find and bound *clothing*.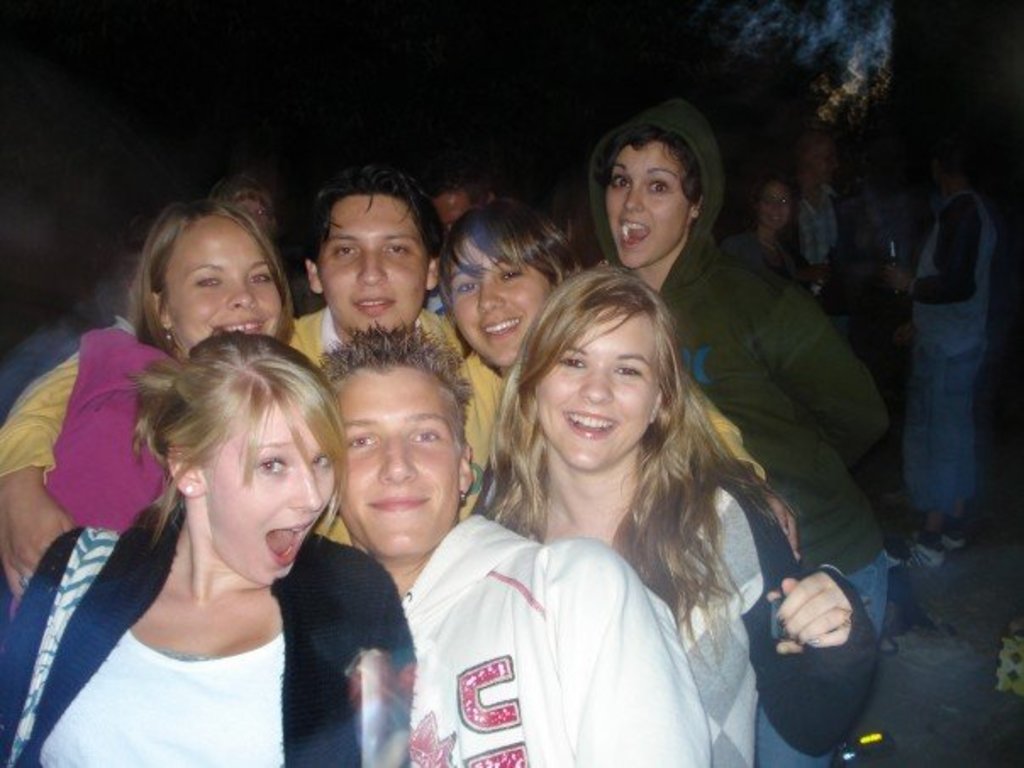
Bound: (x1=7, y1=527, x2=417, y2=763).
